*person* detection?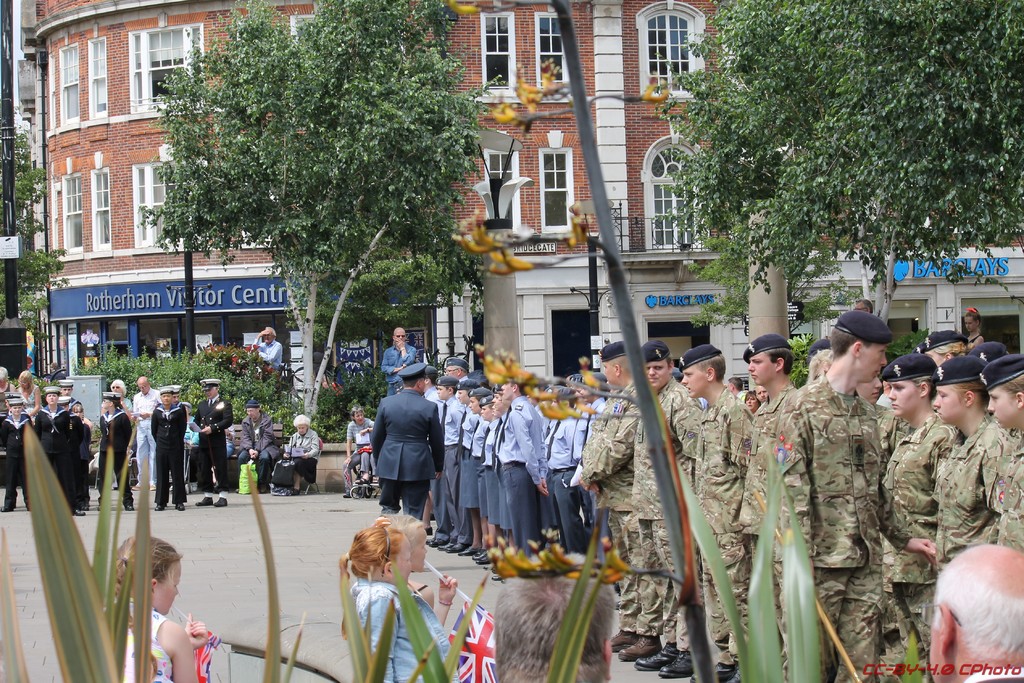
{"left": 922, "top": 538, "right": 1023, "bottom": 682}
